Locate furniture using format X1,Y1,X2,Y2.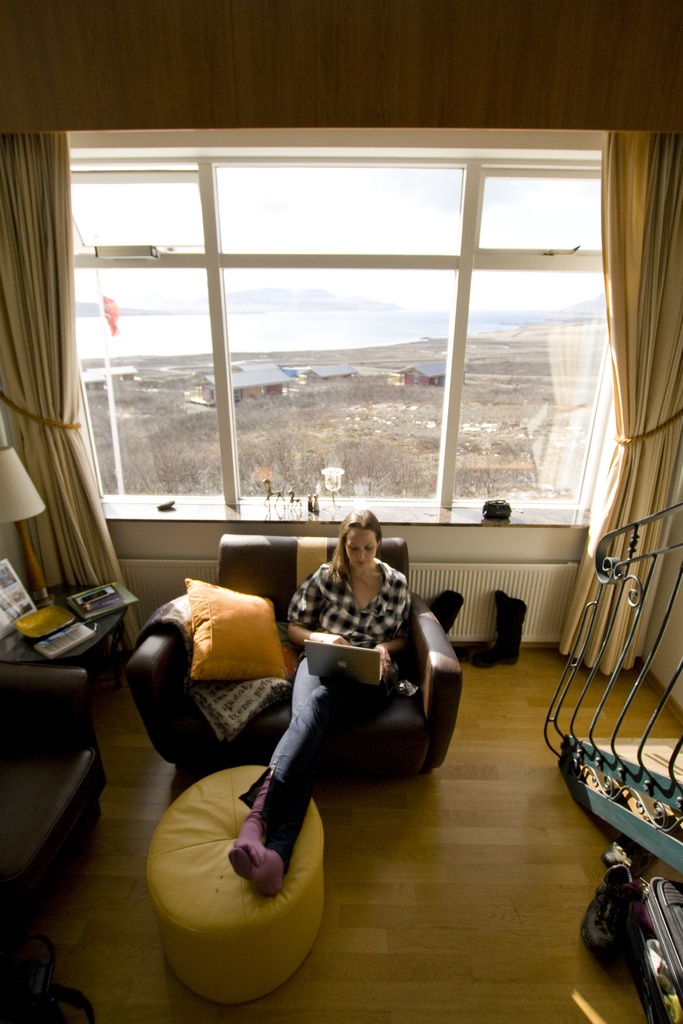
146,757,329,1004.
